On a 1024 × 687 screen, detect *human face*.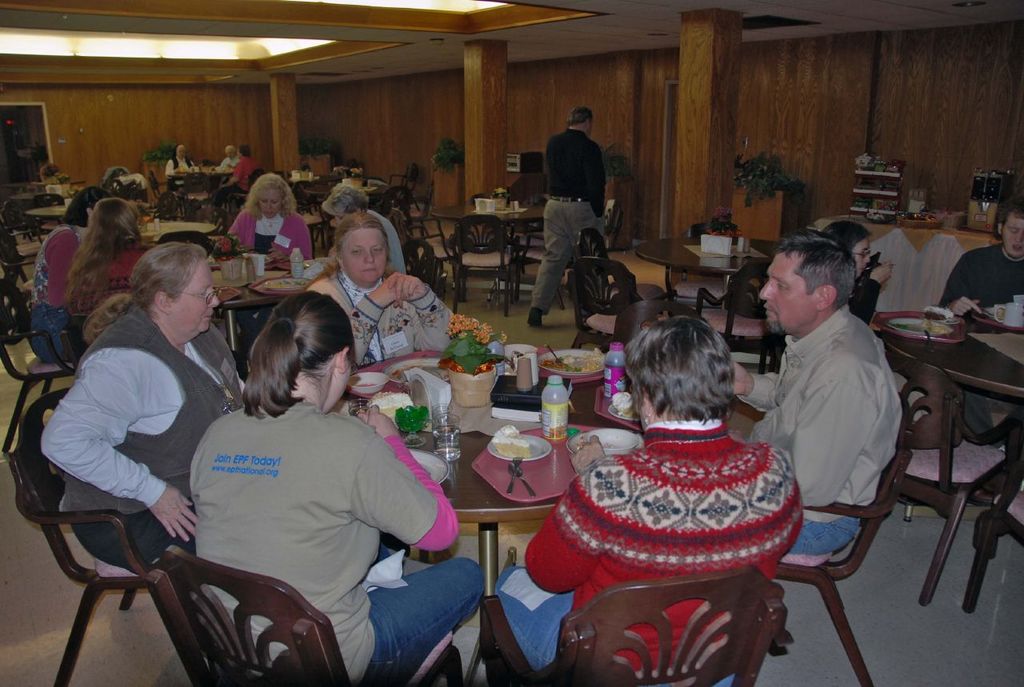
x1=850 y1=240 x2=870 y2=273.
